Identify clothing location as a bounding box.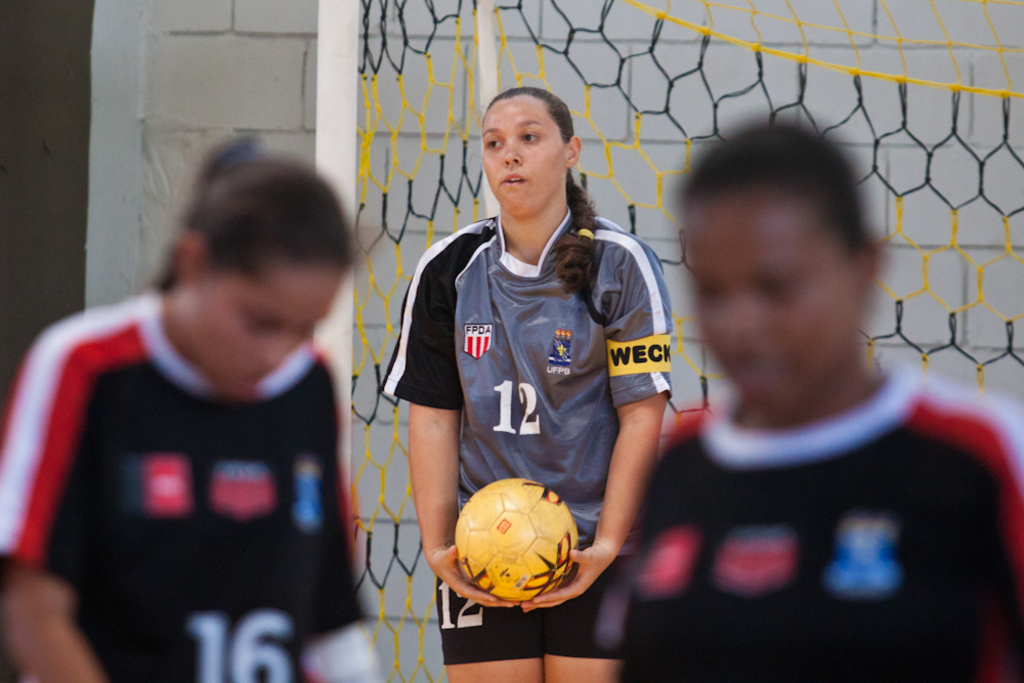
left=616, top=401, right=1023, bottom=682.
